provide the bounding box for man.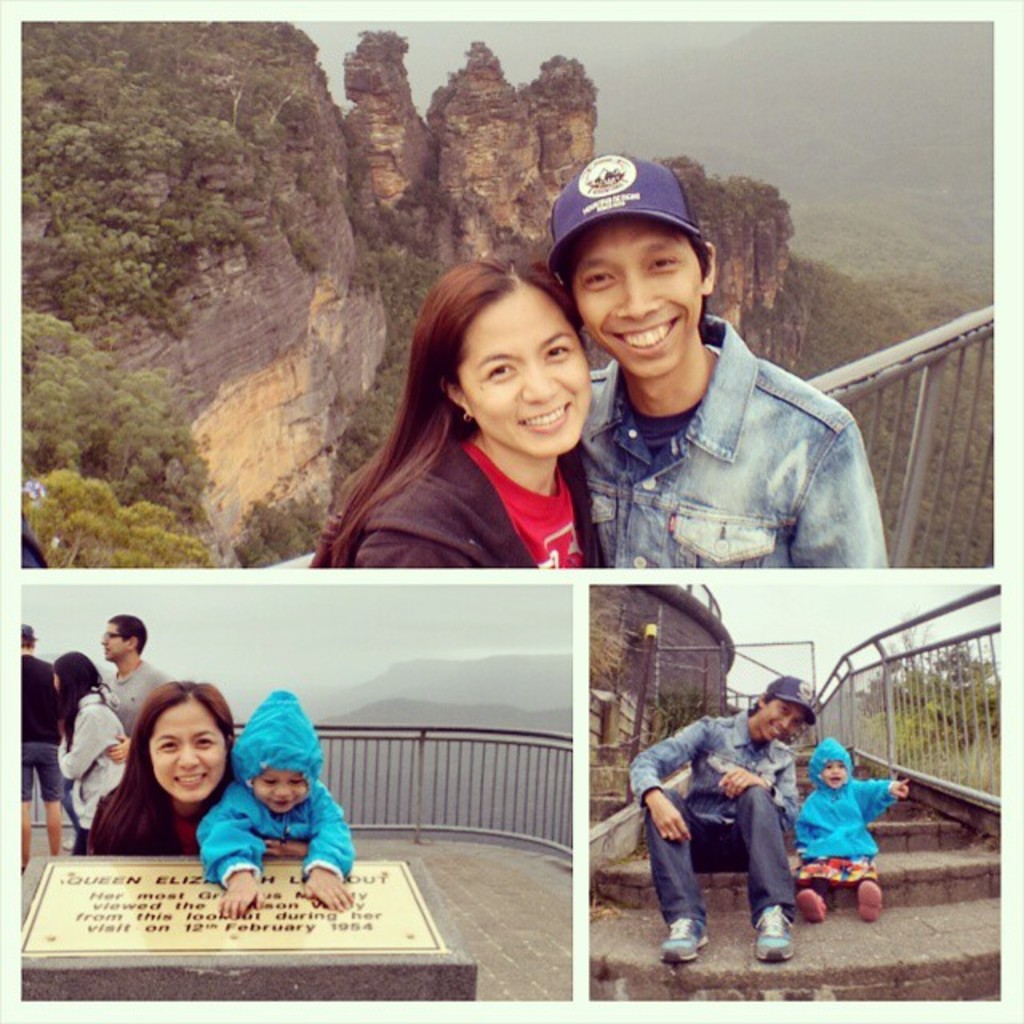
BBox(632, 675, 802, 960).
